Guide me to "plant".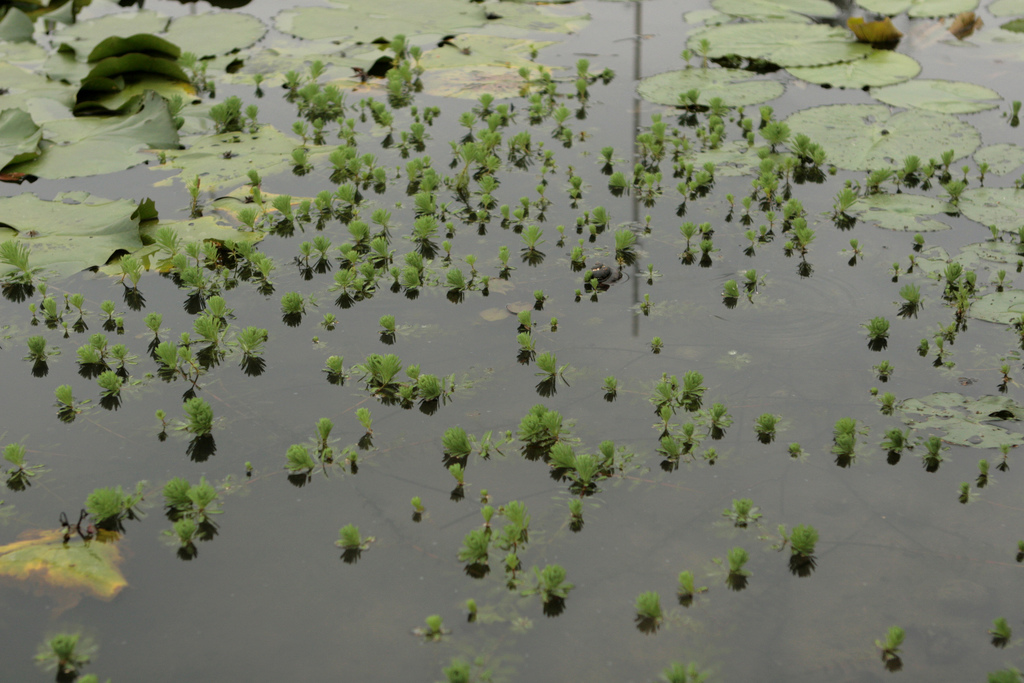
Guidance: x1=731 y1=547 x2=755 y2=575.
